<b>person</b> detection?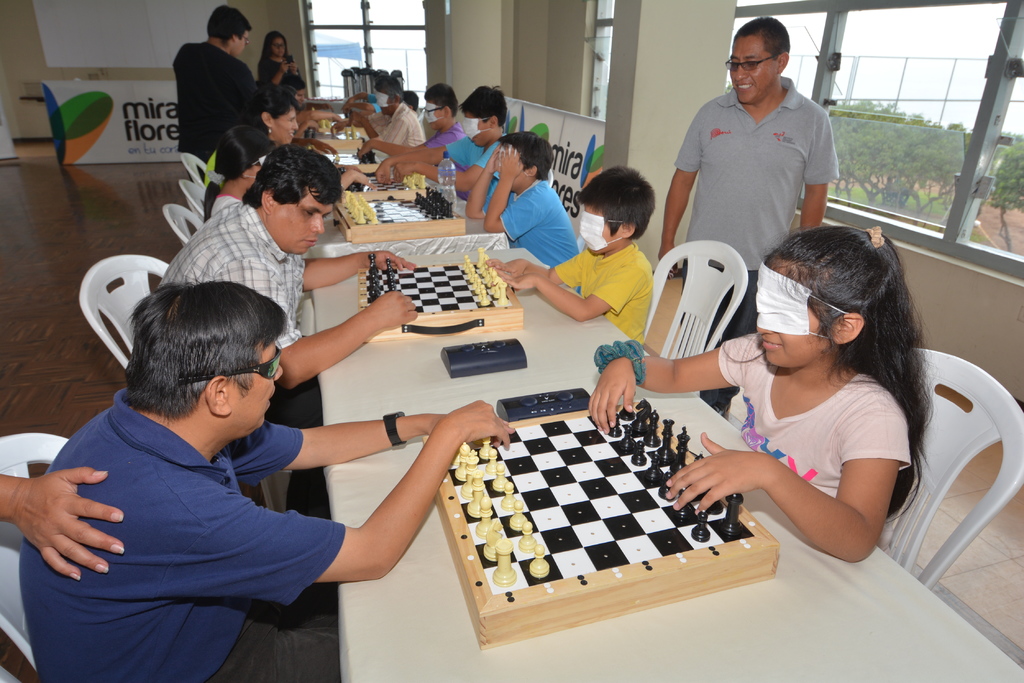
{"x1": 282, "y1": 66, "x2": 346, "y2": 129}
